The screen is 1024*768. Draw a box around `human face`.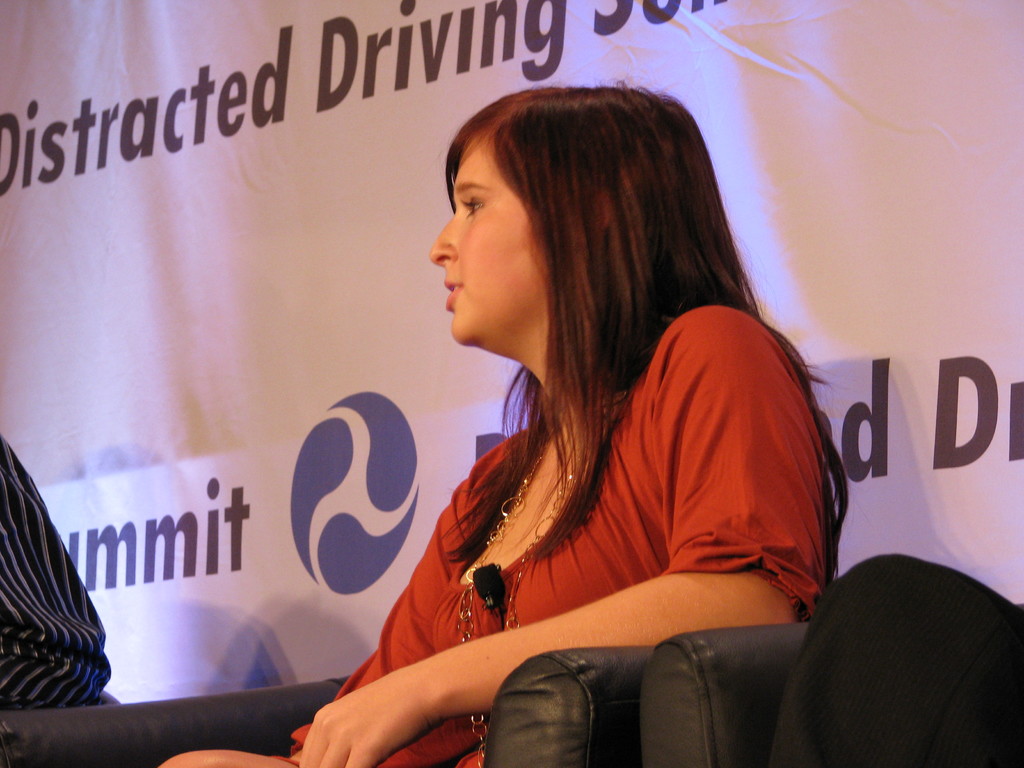
(left=431, top=131, right=552, bottom=354).
